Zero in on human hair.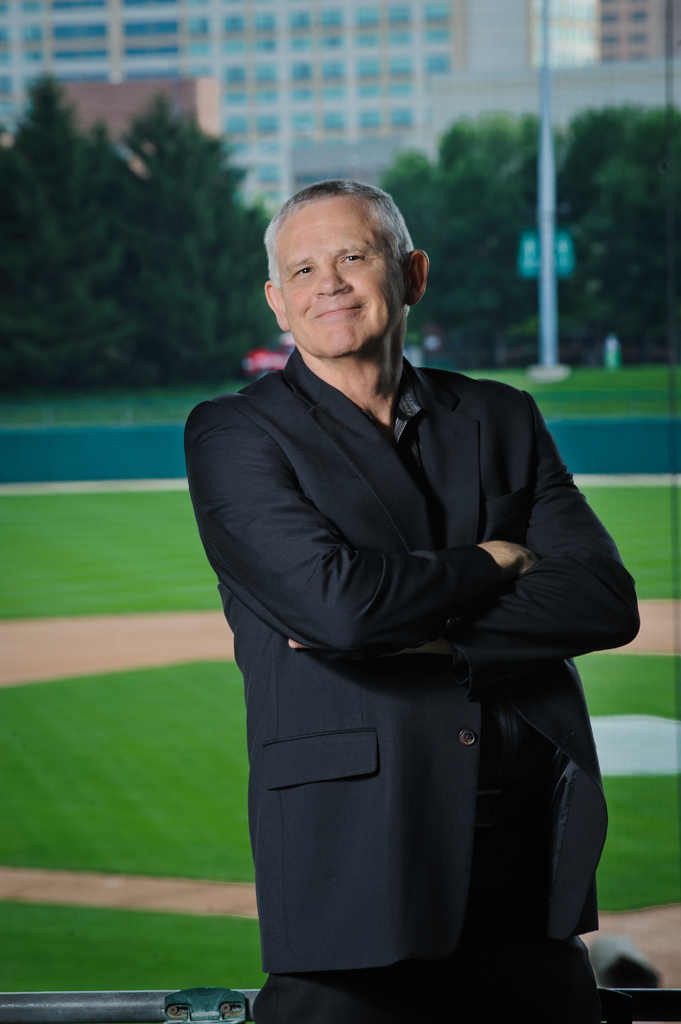
Zeroed in: 262/173/406/324.
